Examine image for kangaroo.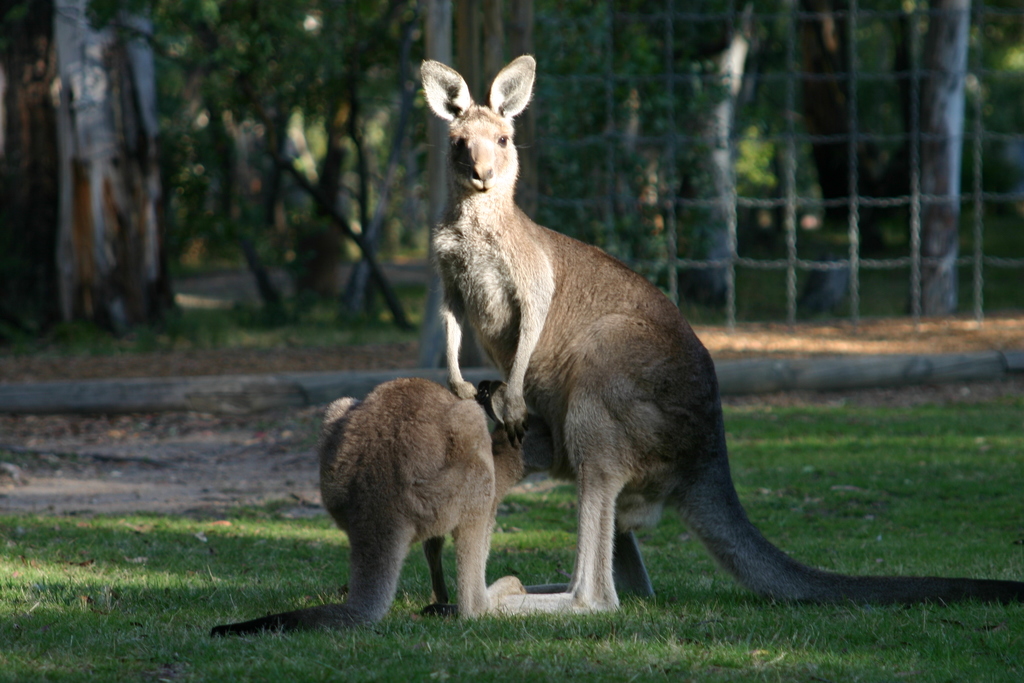
Examination result: left=207, top=379, right=570, bottom=630.
